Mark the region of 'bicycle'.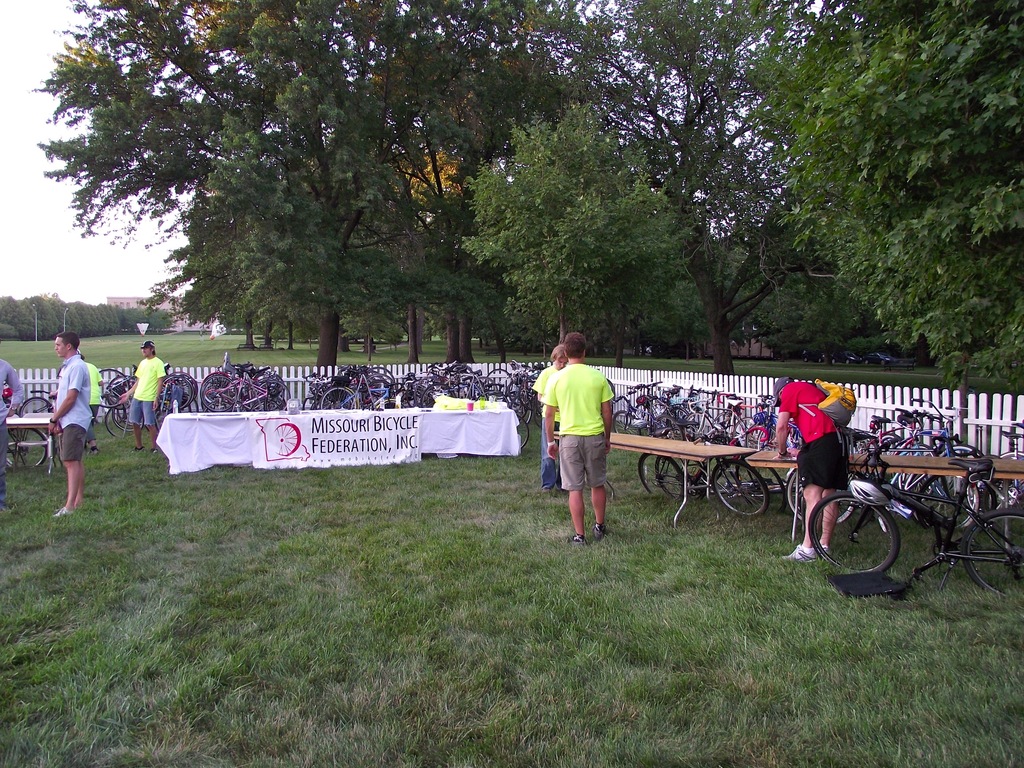
Region: rect(632, 435, 771, 515).
